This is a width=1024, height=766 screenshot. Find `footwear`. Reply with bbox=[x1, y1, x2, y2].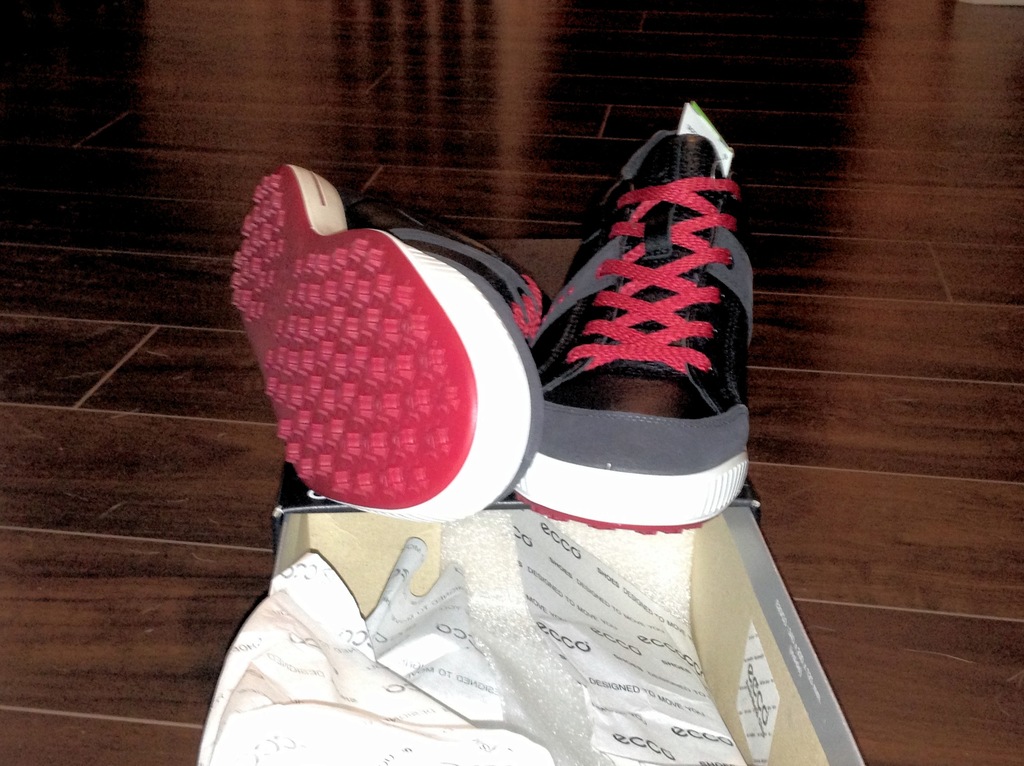
bbox=[547, 128, 767, 494].
